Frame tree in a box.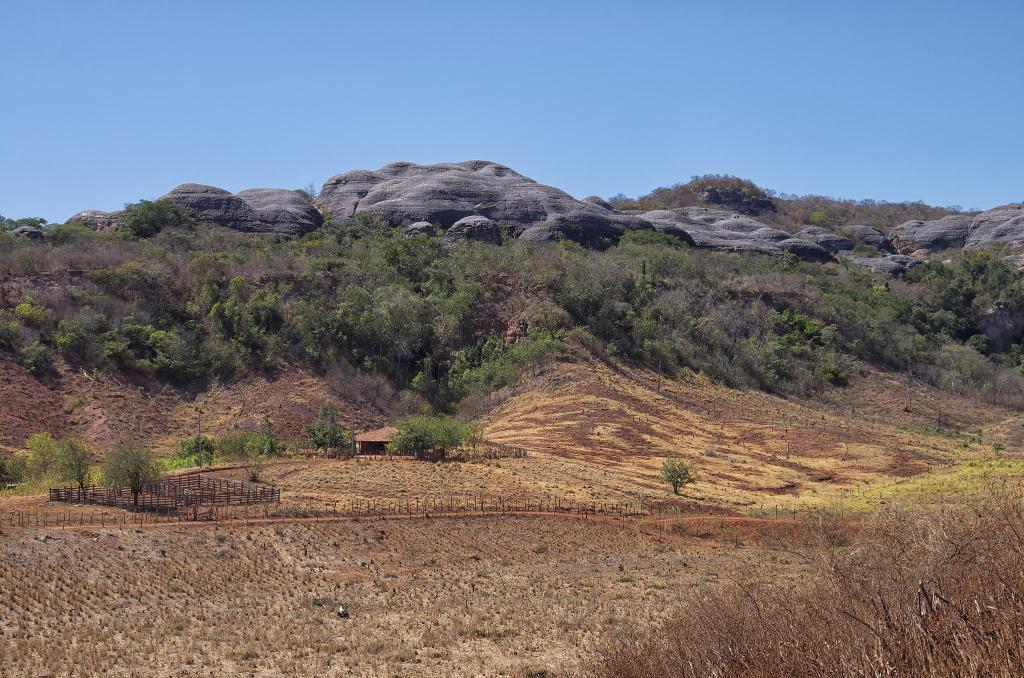
pyautogui.locateOnScreen(155, 327, 186, 387).
